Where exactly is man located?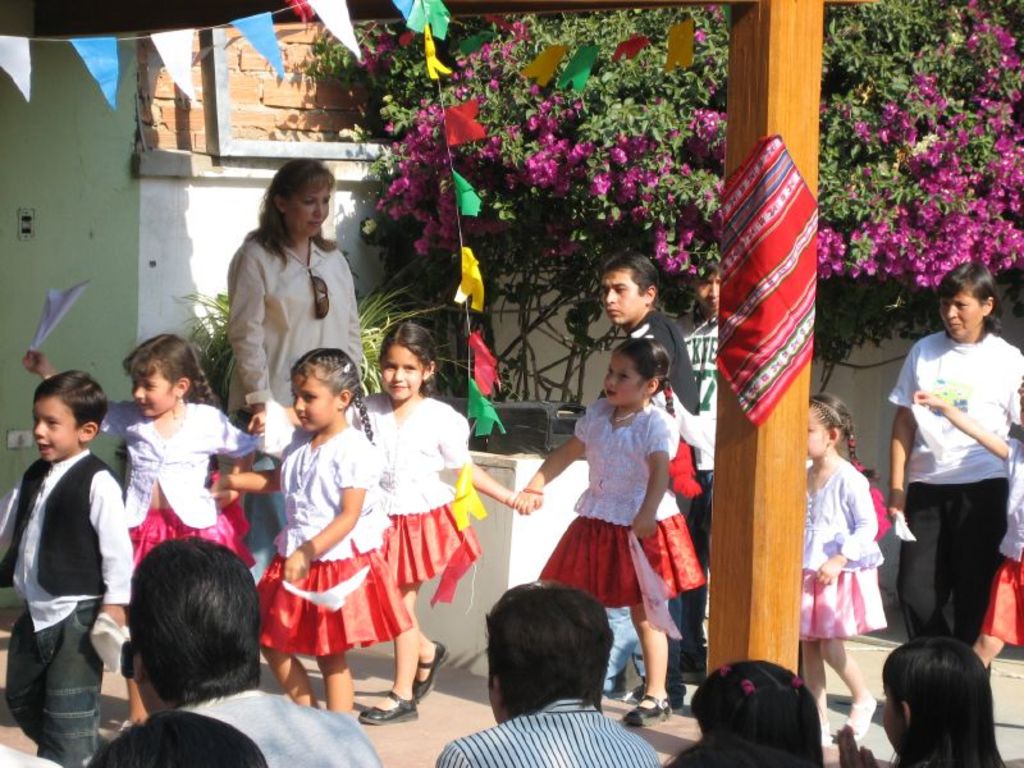
Its bounding box is Rect(105, 539, 383, 767).
